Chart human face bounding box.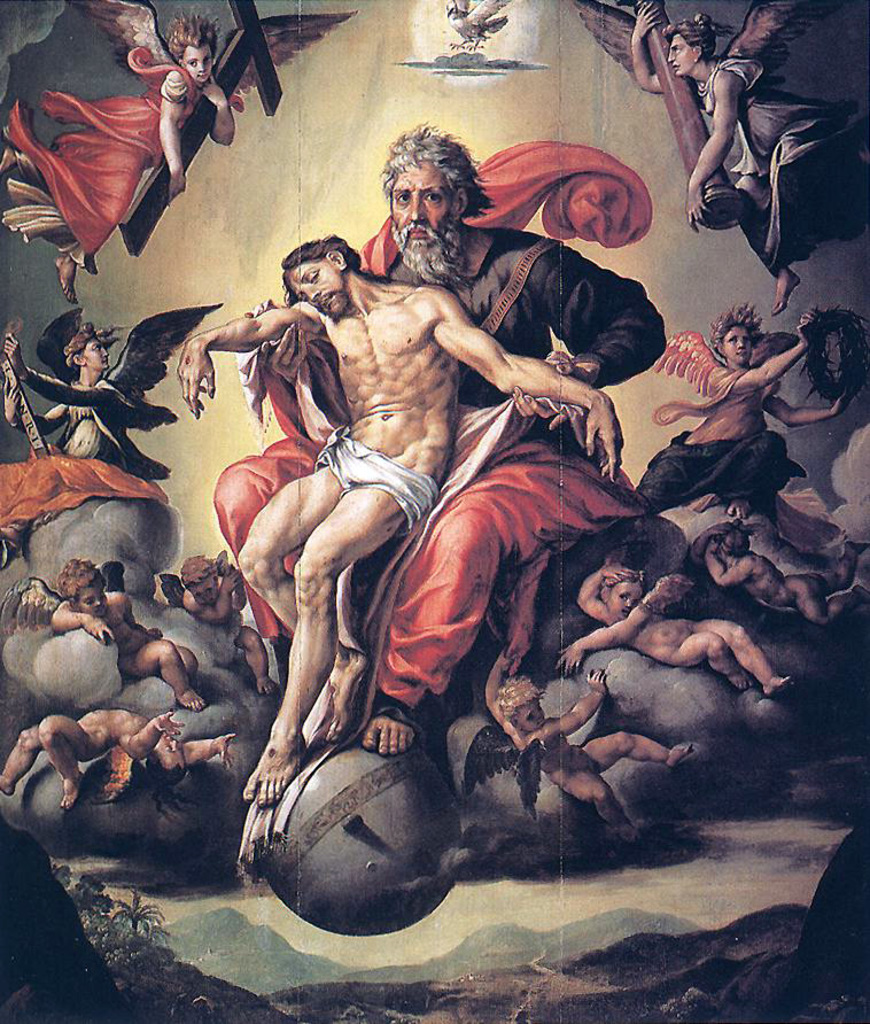
Charted: 609:583:648:614.
